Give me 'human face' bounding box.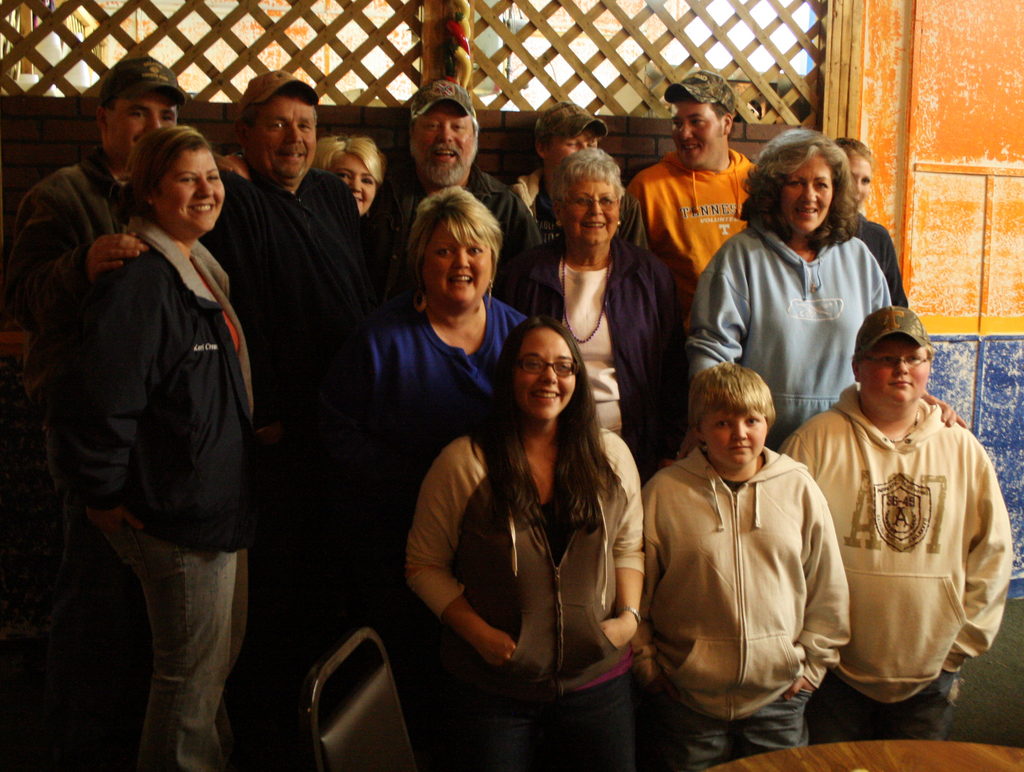
rect(333, 149, 376, 215).
